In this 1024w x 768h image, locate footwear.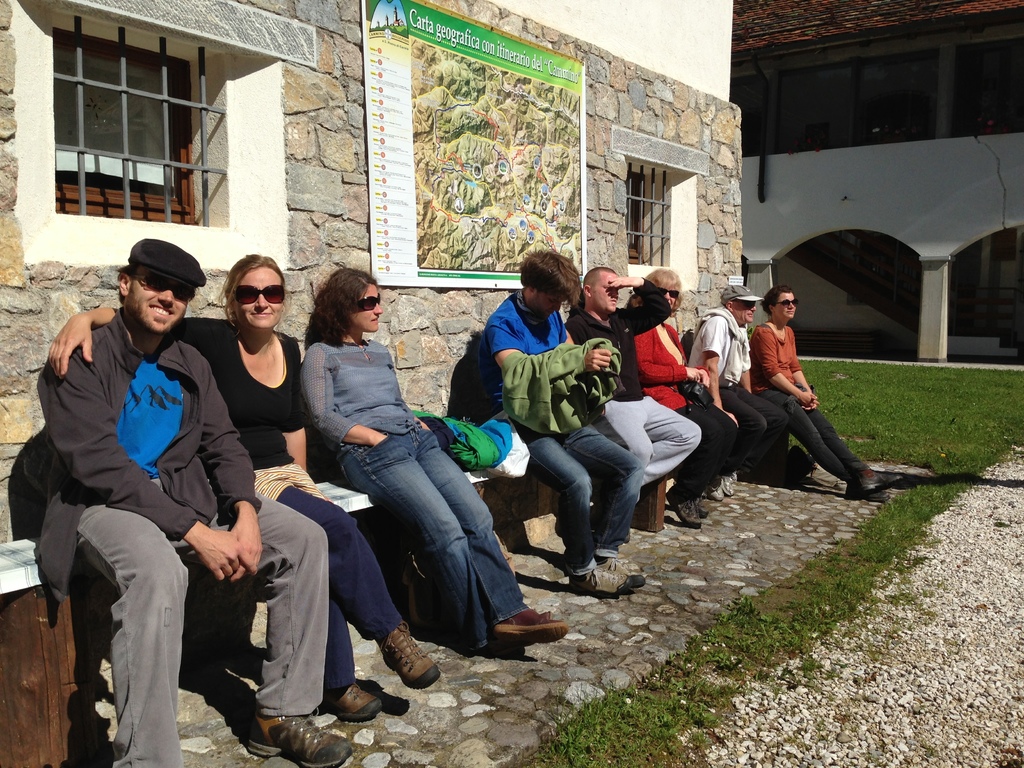
Bounding box: [718, 471, 737, 496].
